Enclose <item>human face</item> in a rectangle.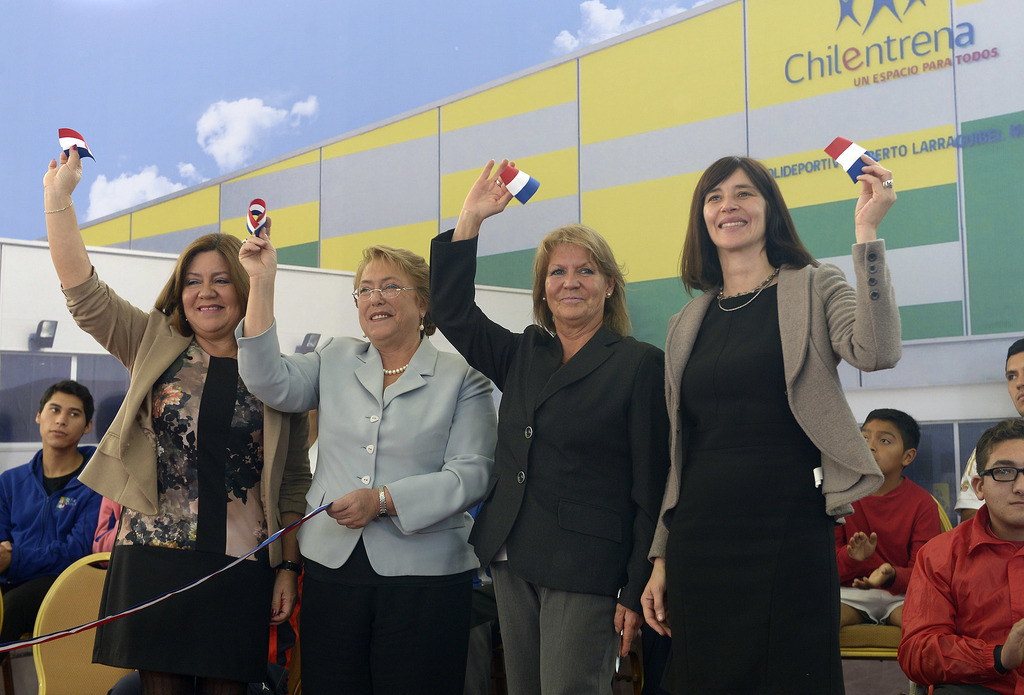
544:242:606:321.
